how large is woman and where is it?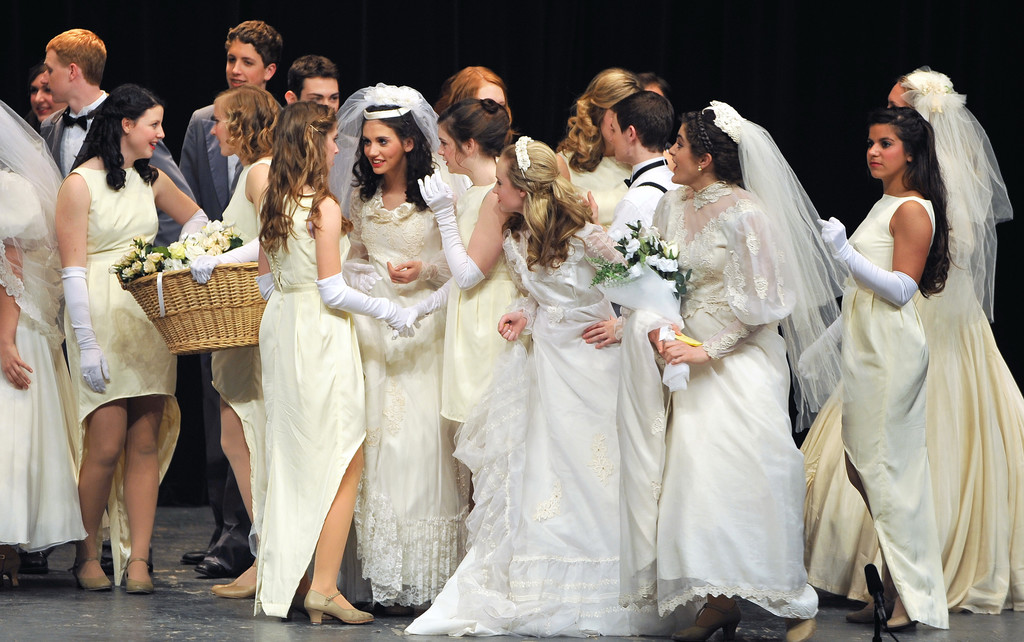
Bounding box: [x1=256, y1=104, x2=419, y2=631].
